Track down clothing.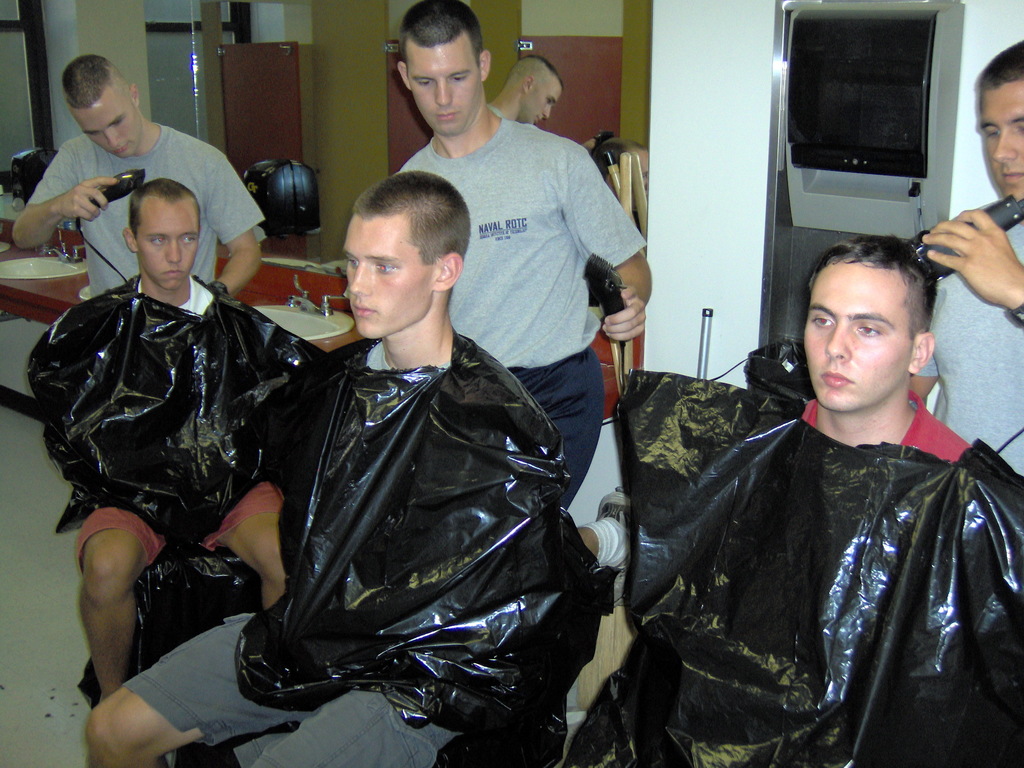
Tracked to [31, 120, 269, 296].
